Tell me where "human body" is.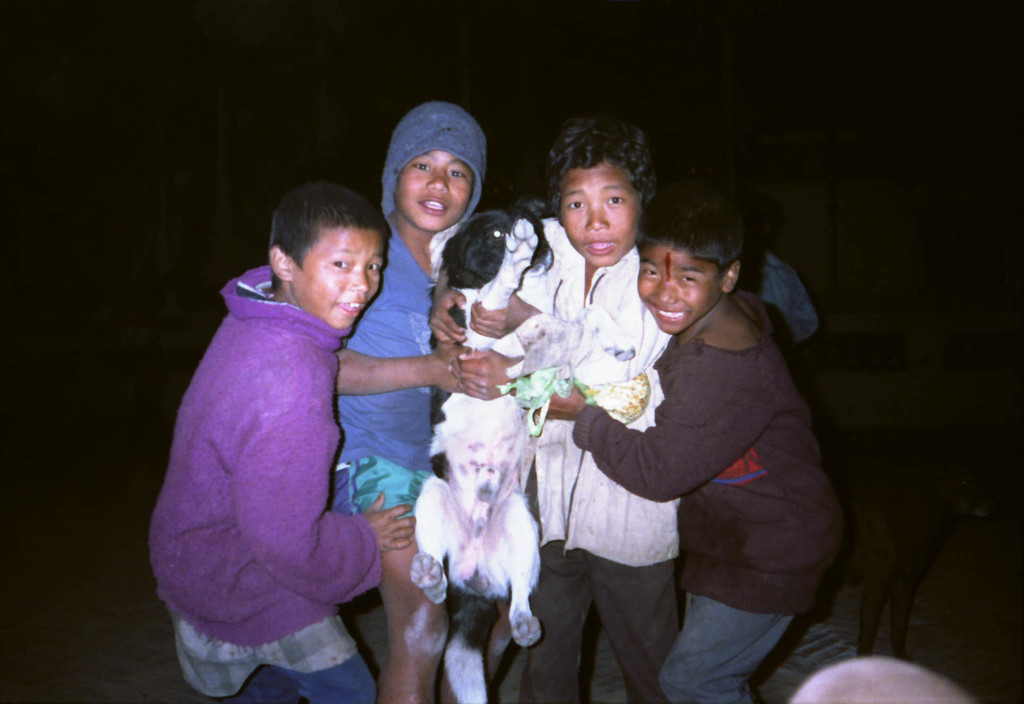
"human body" is at Rect(541, 305, 853, 703).
